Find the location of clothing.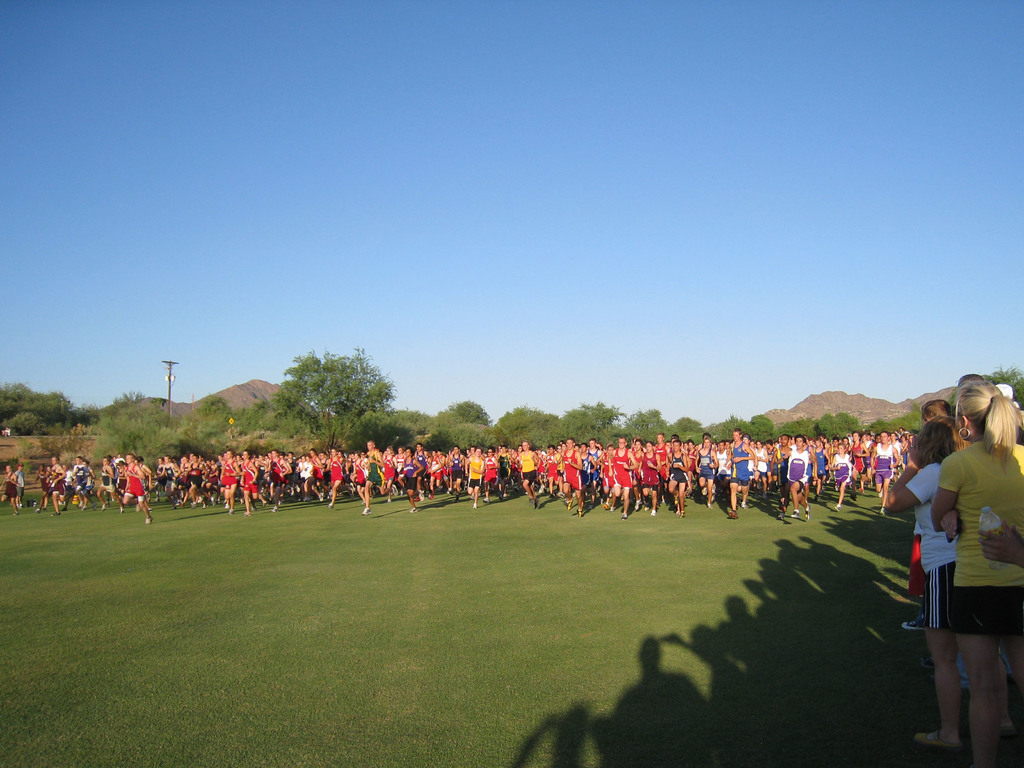
Location: bbox=(832, 452, 848, 484).
